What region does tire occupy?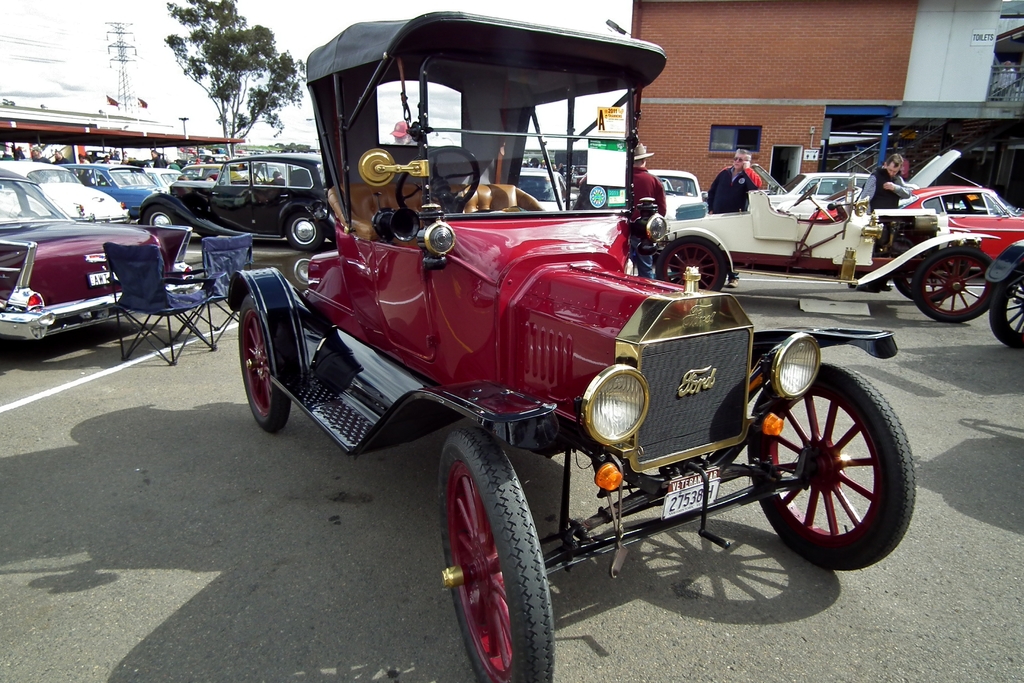
[x1=658, y1=236, x2=727, y2=290].
